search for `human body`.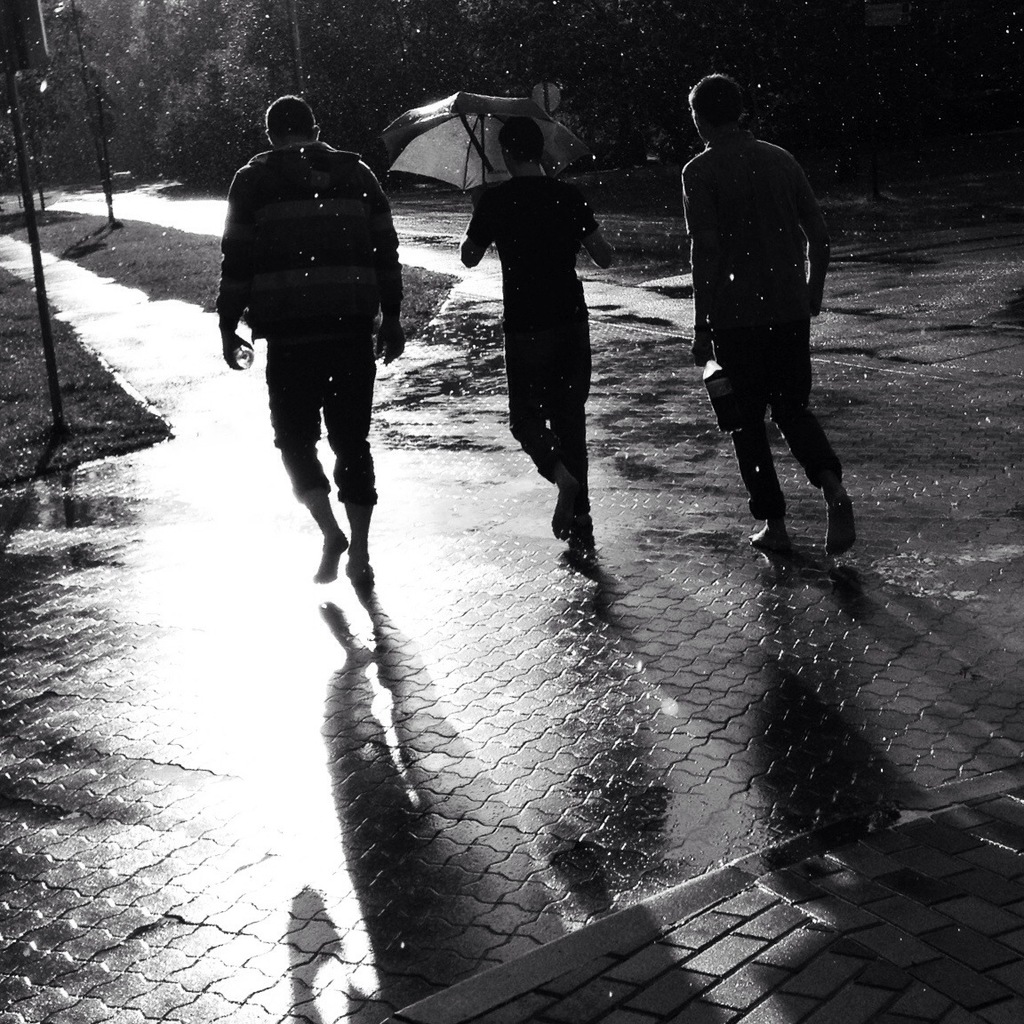
Found at [left=665, top=70, right=855, bottom=581].
